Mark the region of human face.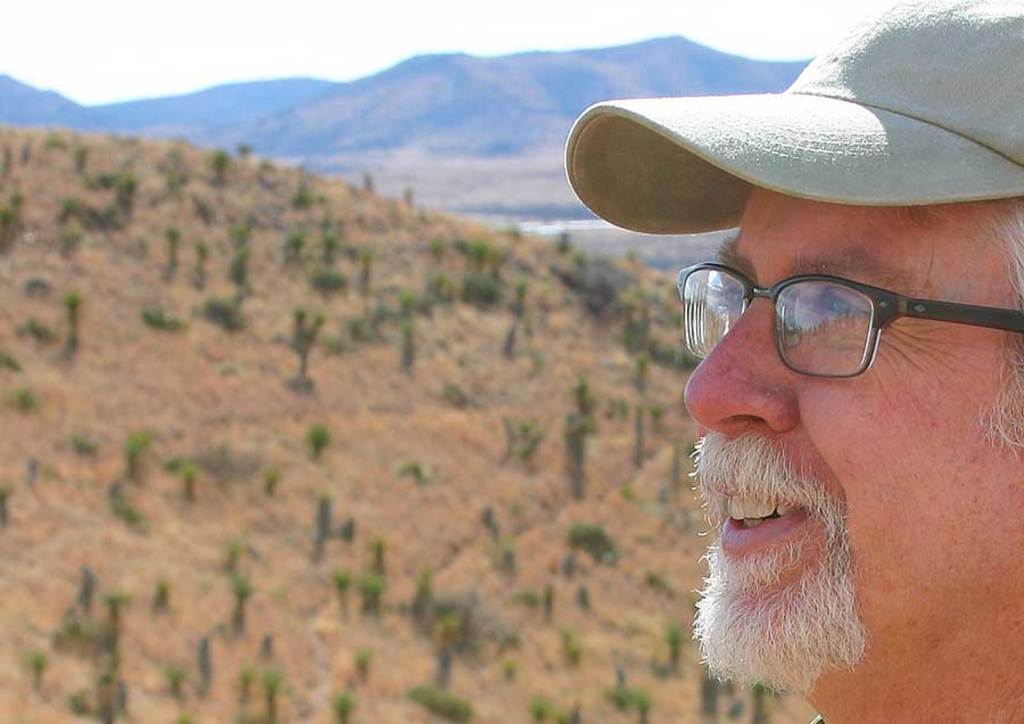
Region: bbox=(680, 186, 1023, 693).
